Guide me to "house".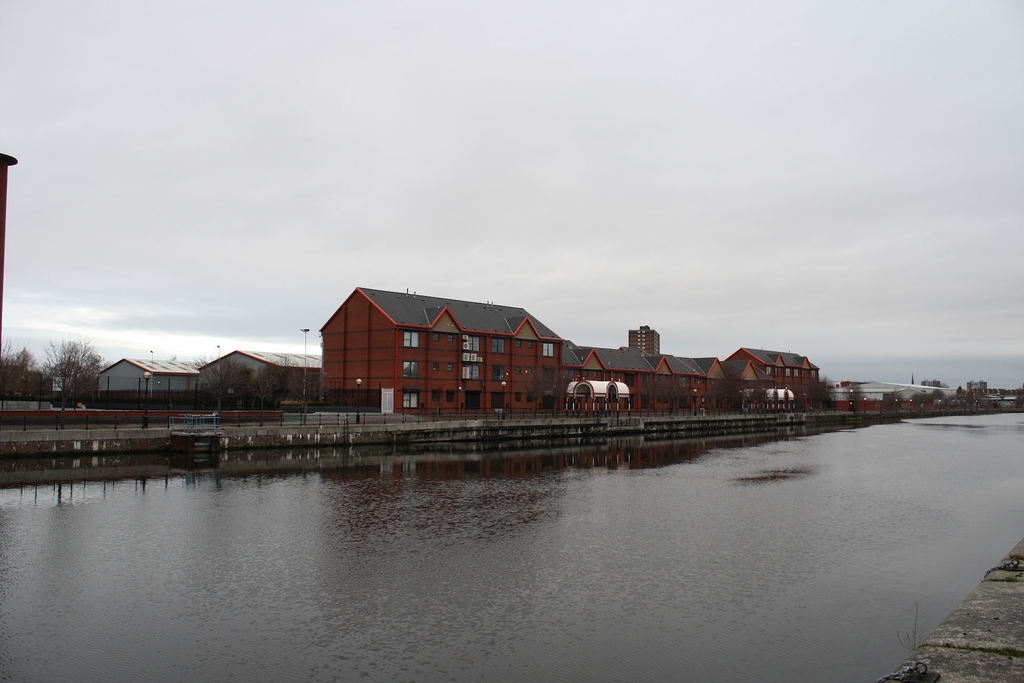
Guidance: (left=871, top=378, right=925, bottom=413).
